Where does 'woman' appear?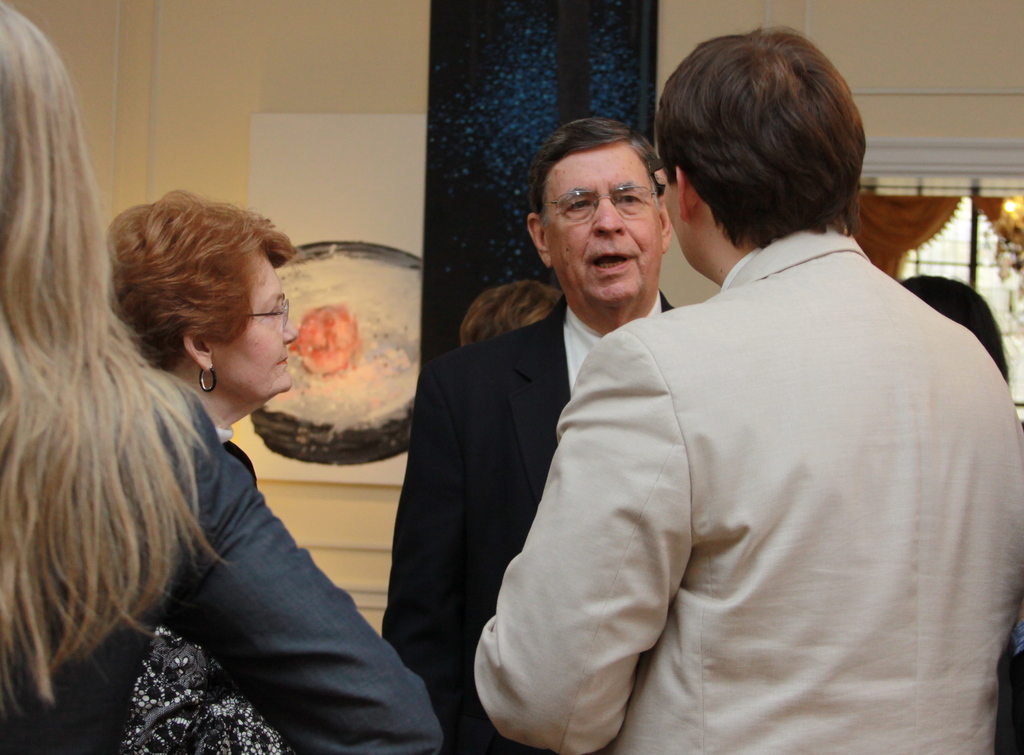
Appears at box(0, 0, 451, 754).
